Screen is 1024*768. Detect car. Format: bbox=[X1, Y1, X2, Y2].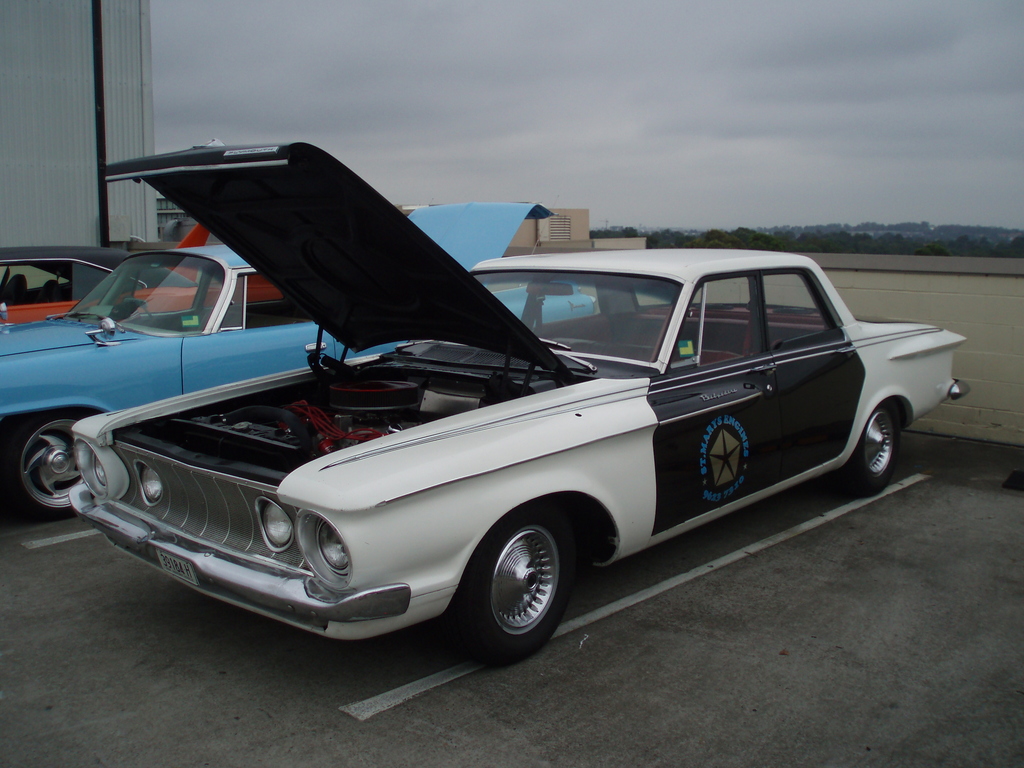
bbox=[0, 217, 289, 333].
